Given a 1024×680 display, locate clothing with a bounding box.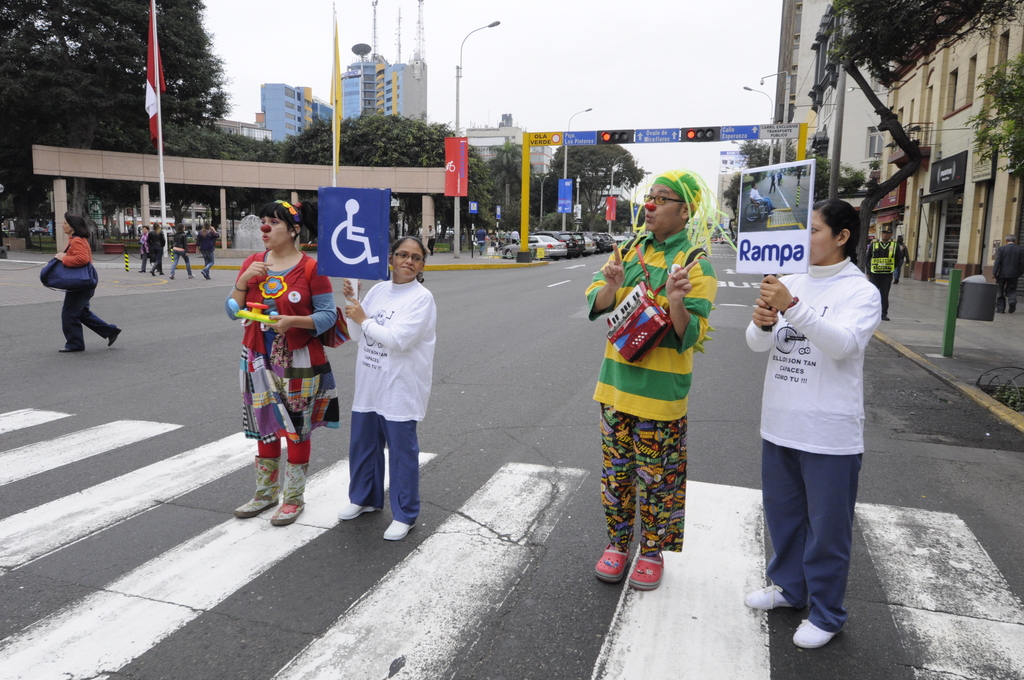
Located: detection(230, 229, 330, 488).
